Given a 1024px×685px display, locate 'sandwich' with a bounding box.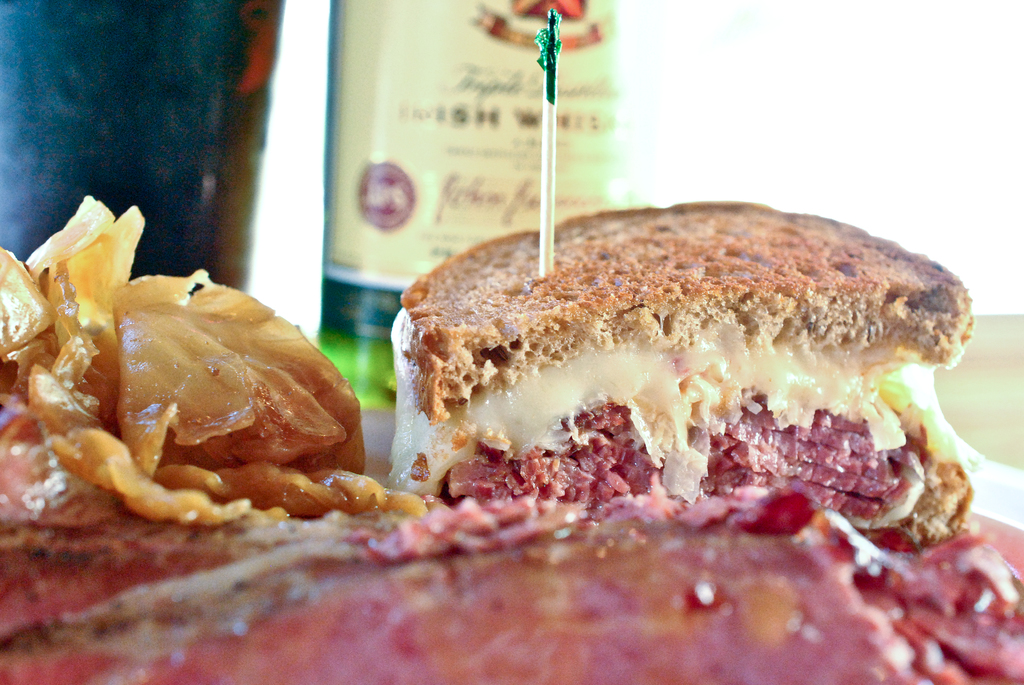
Located: <box>399,197,975,538</box>.
